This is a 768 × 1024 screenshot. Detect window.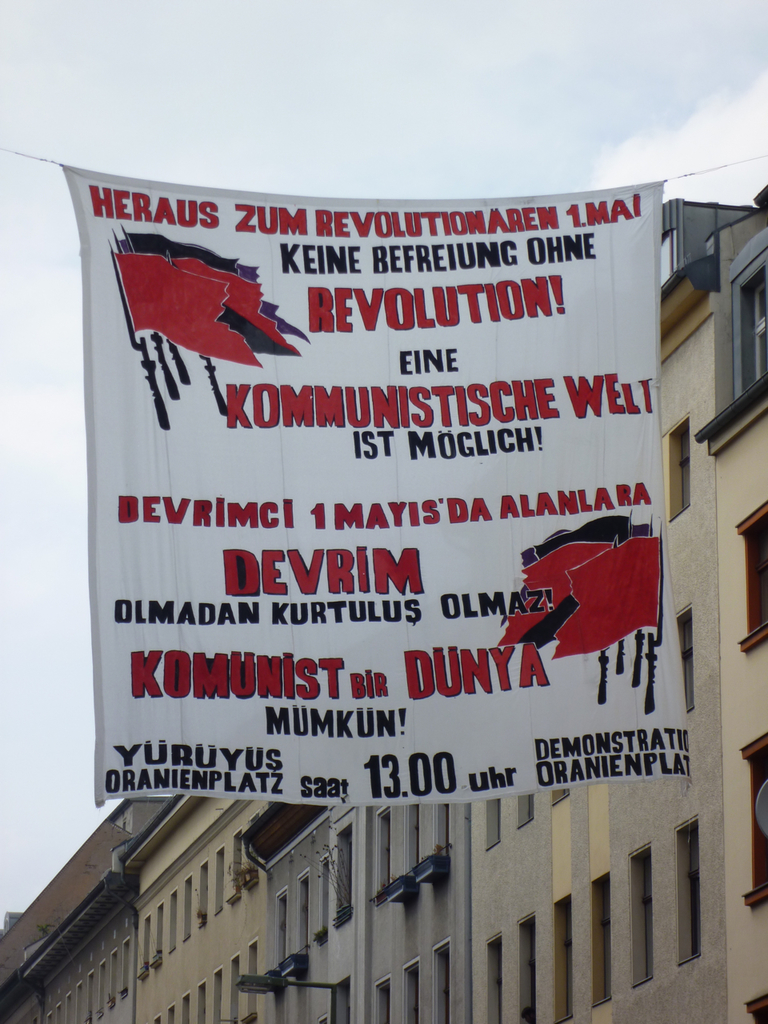
(left=154, top=1014, right=161, bottom=1023).
